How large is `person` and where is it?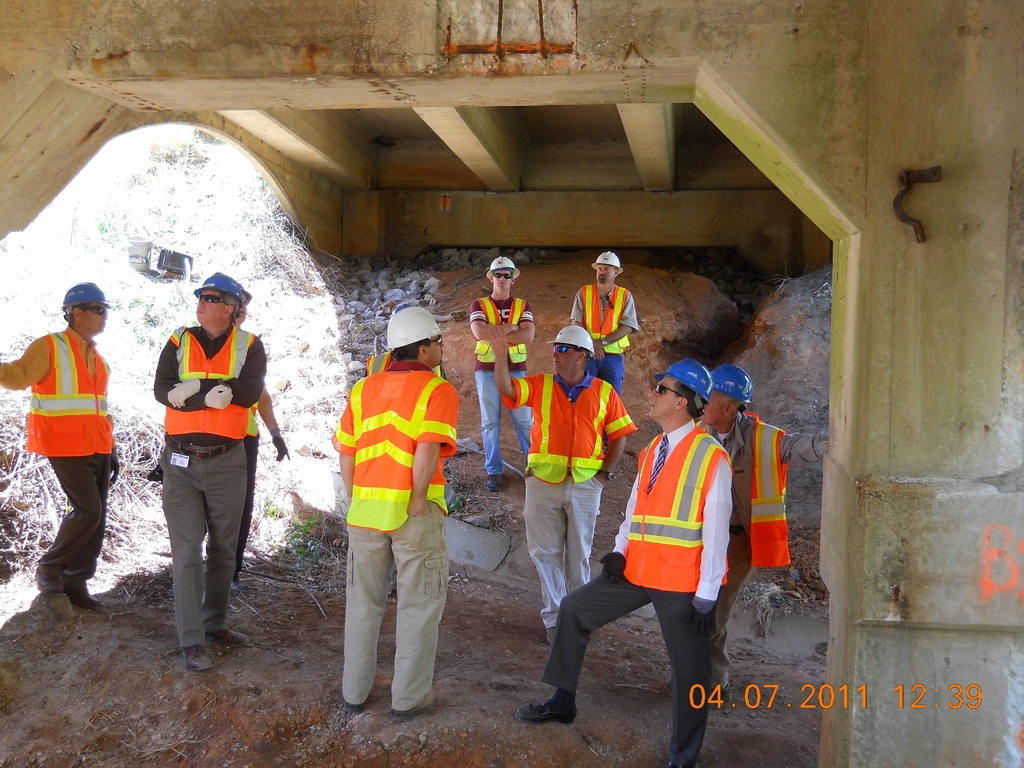
Bounding box: 567,250,641,399.
